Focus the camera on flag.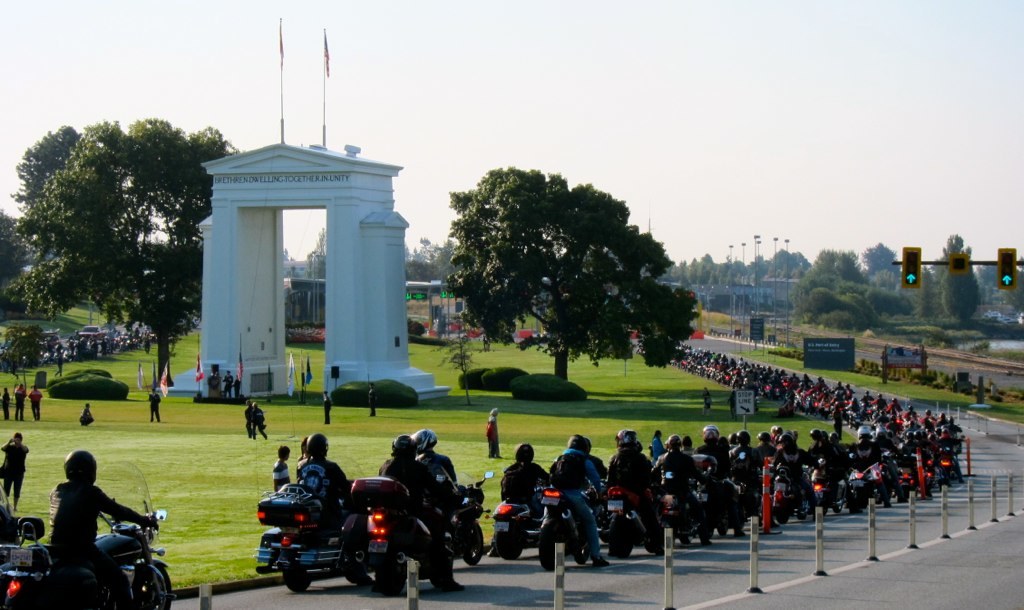
Focus region: region(306, 356, 315, 387).
